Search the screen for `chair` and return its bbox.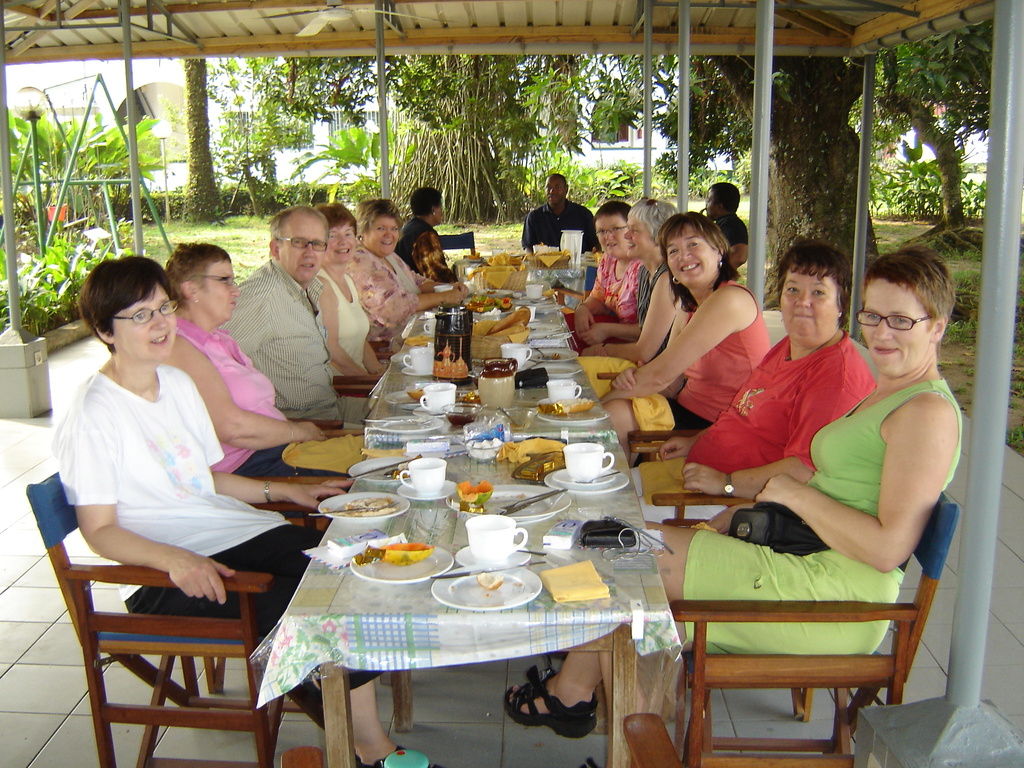
Found: 595, 373, 712, 461.
